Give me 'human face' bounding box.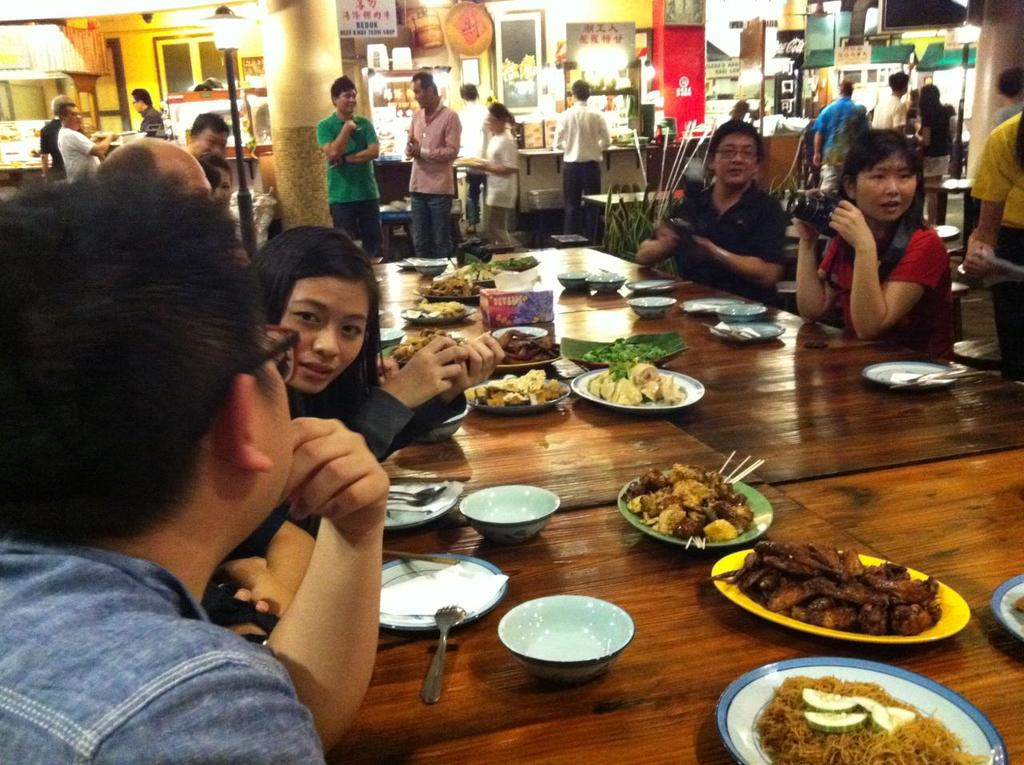
282, 282, 372, 393.
